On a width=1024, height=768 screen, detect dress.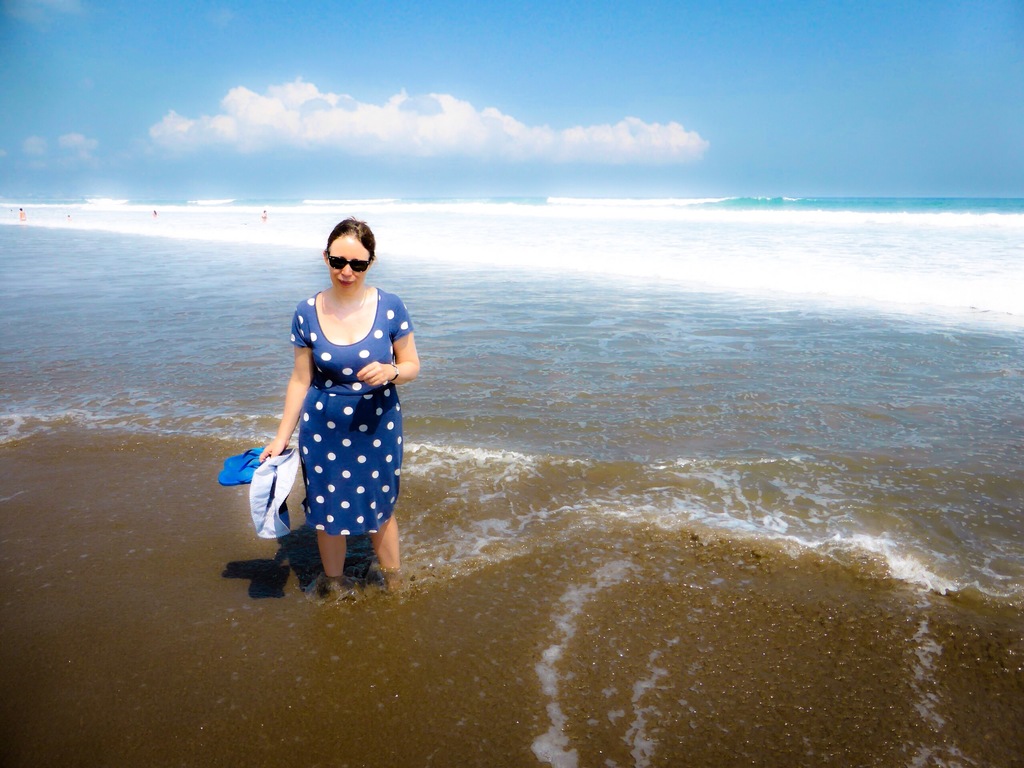
box(256, 288, 408, 539).
